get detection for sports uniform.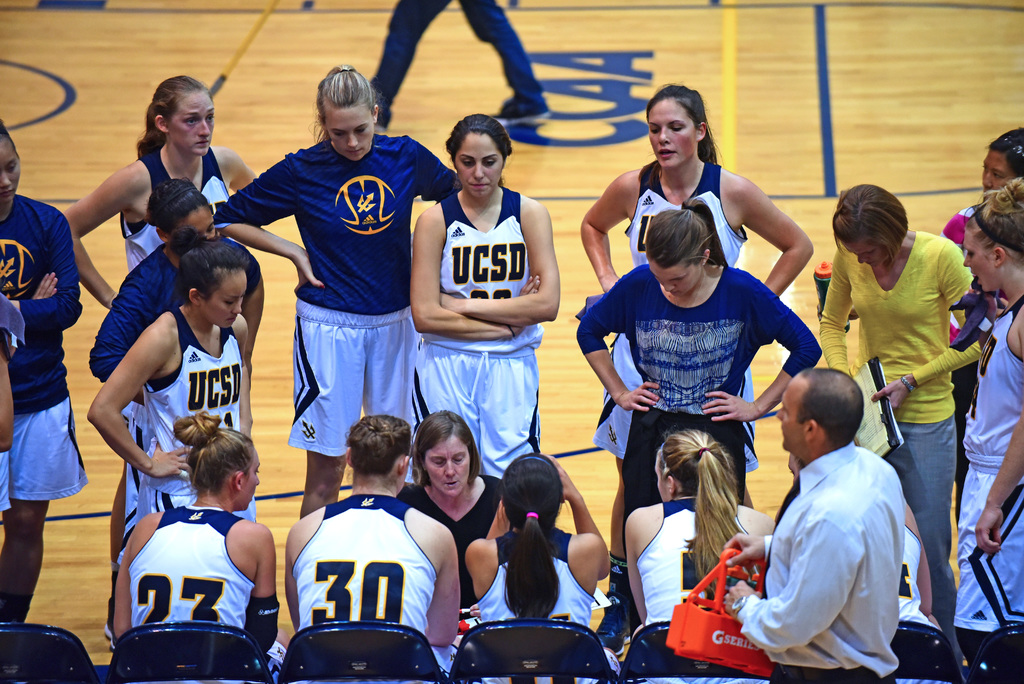
Detection: 742/442/901/683.
